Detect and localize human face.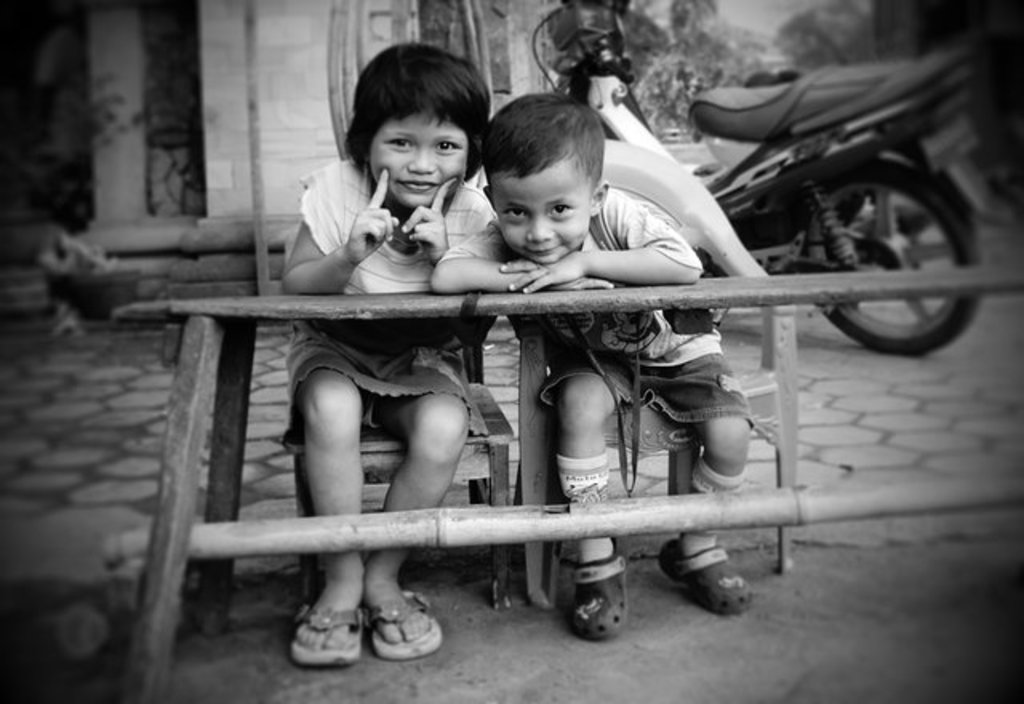
Localized at 488,157,598,264.
